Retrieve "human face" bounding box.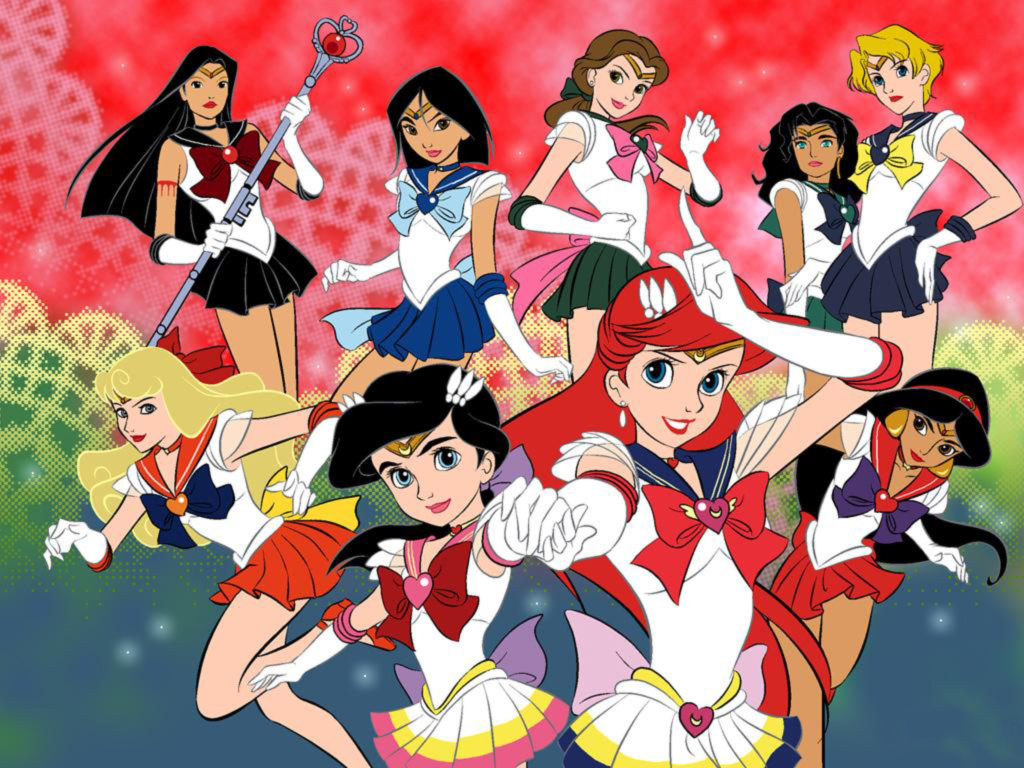
Bounding box: <bbox>185, 65, 228, 120</bbox>.
